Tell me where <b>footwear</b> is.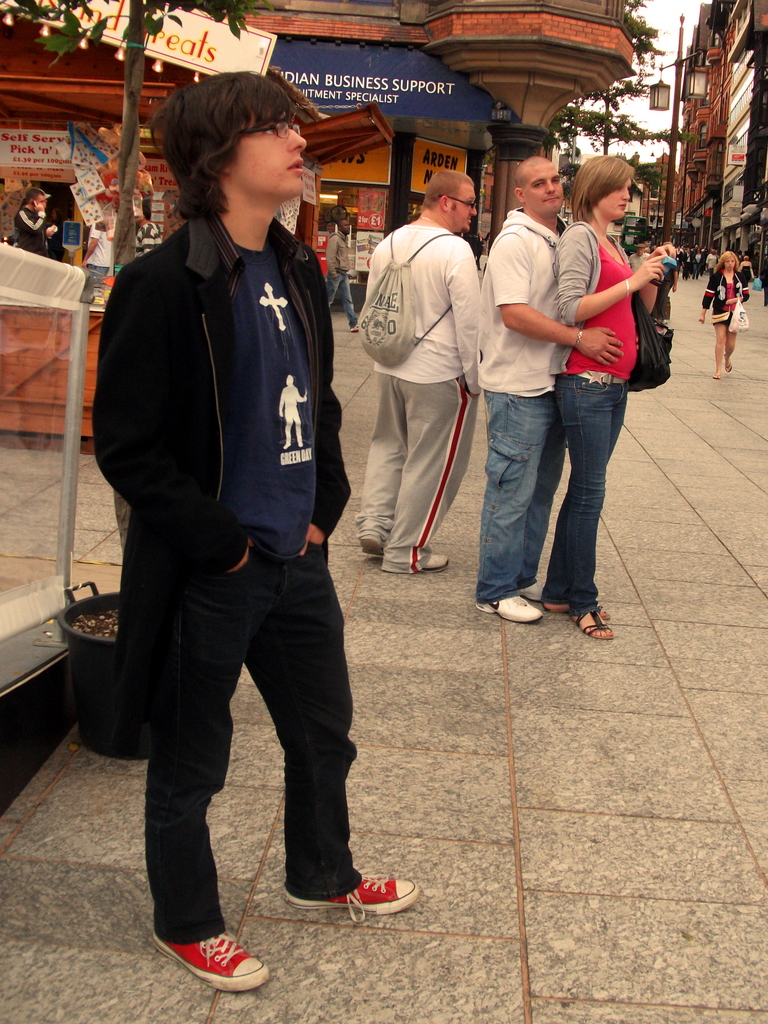
<b>footwear</b> is at x1=713, y1=367, x2=723, y2=380.
